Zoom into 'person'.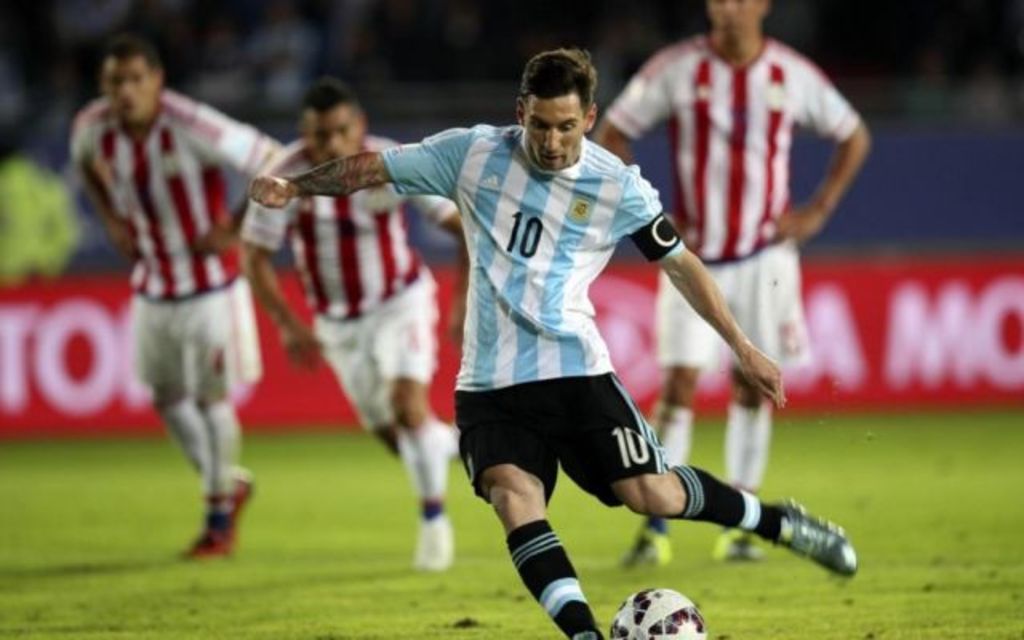
Zoom target: (232, 75, 467, 574).
